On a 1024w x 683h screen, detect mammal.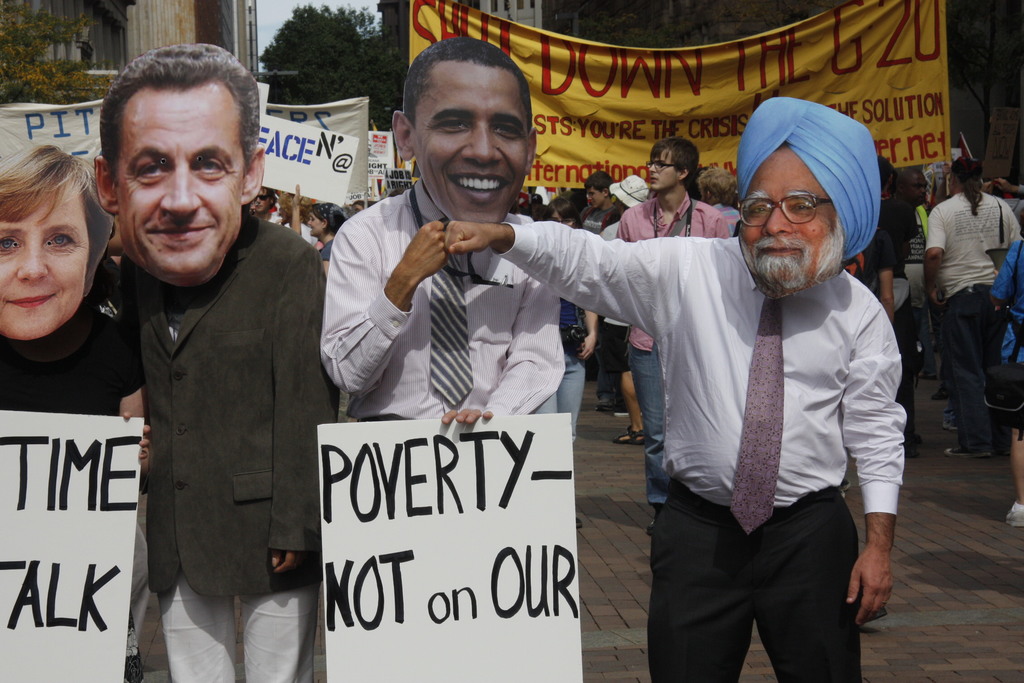
left=0, top=132, right=152, bottom=682.
